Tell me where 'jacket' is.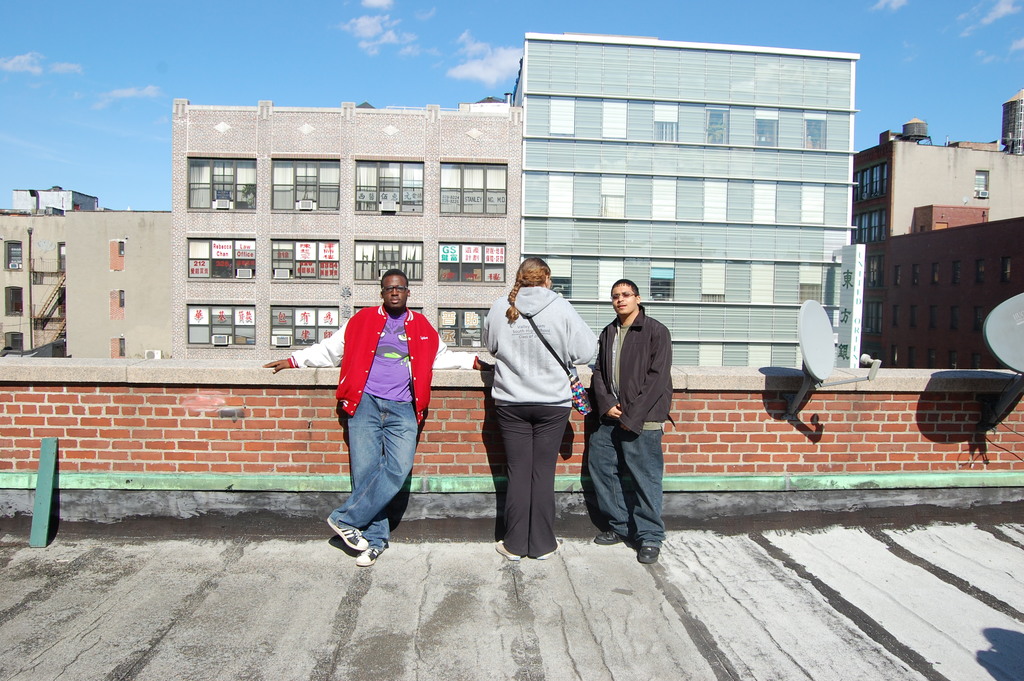
'jacket' is at <box>478,270,599,451</box>.
